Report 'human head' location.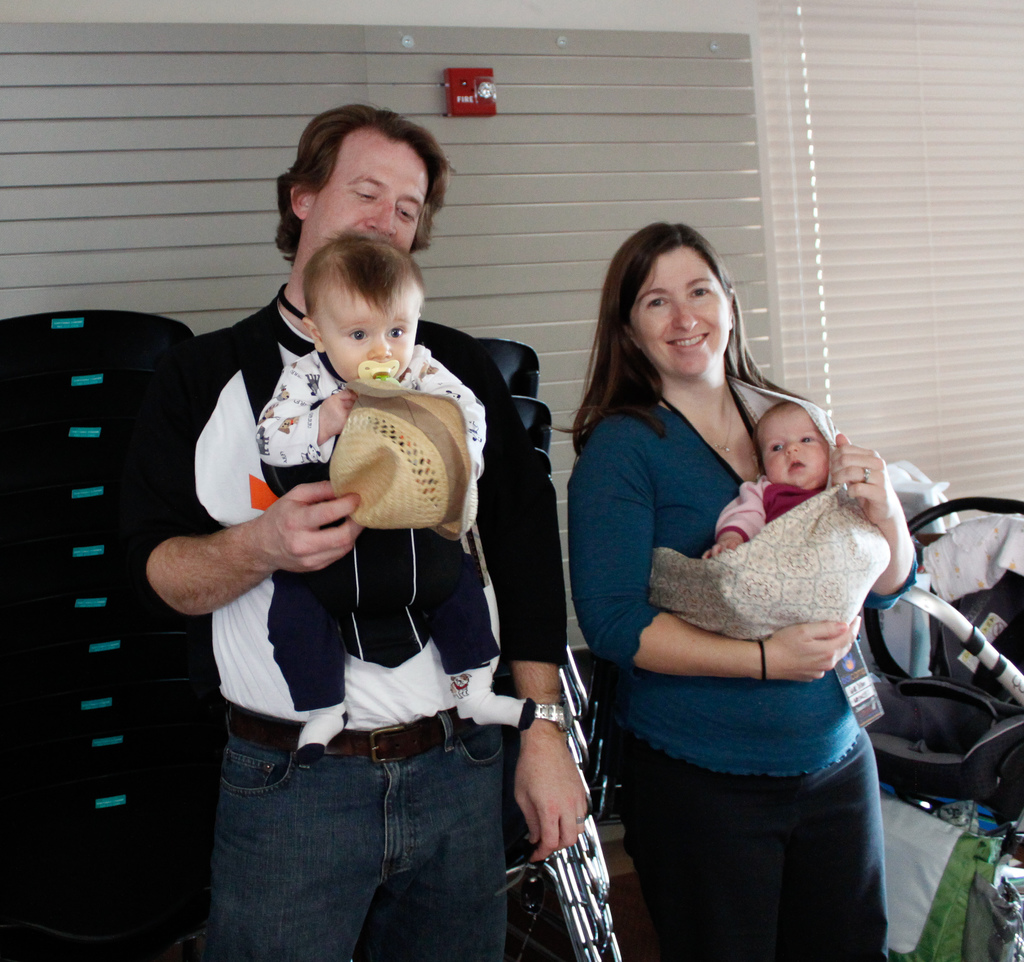
Report: select_region(593, 223, 753, 396).
